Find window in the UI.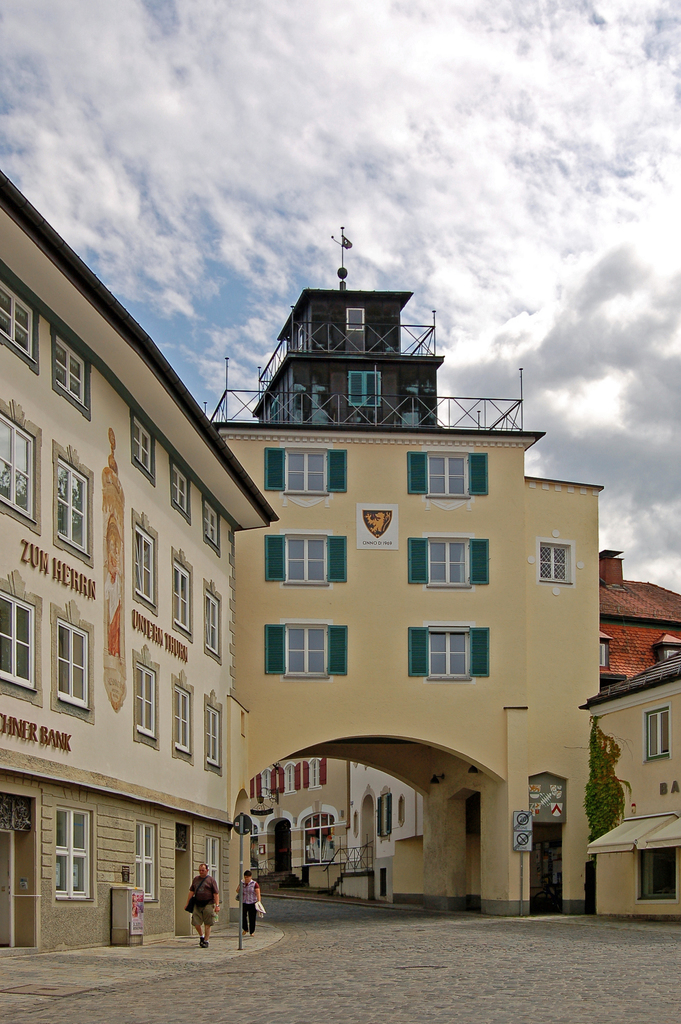
UI element at detection(373, 793, 392, 840).
